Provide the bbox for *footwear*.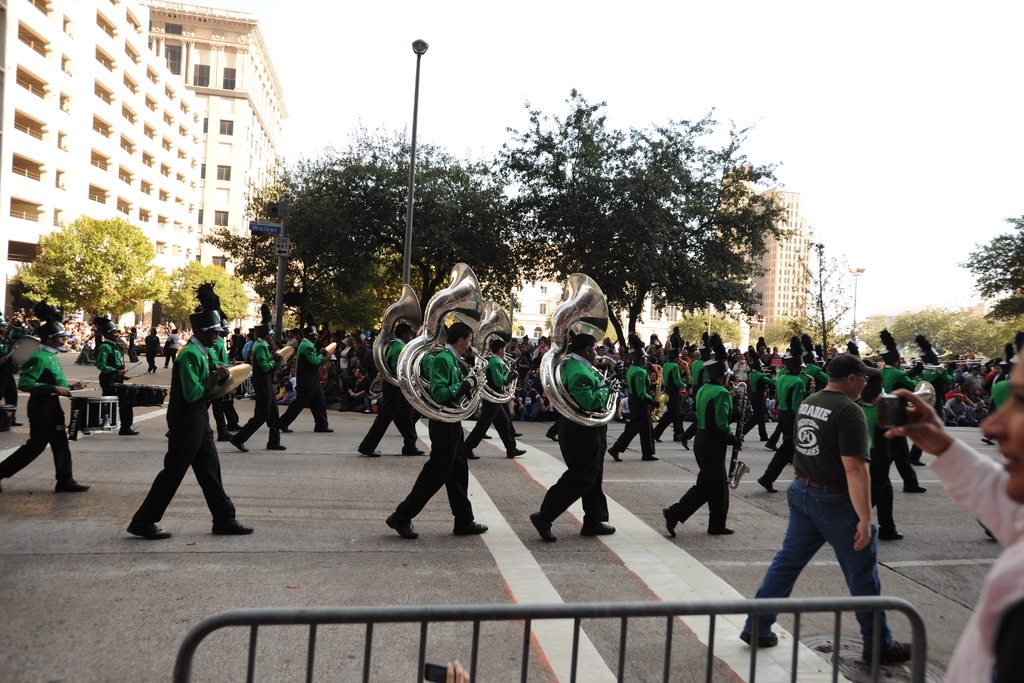
213/511/251/536.
